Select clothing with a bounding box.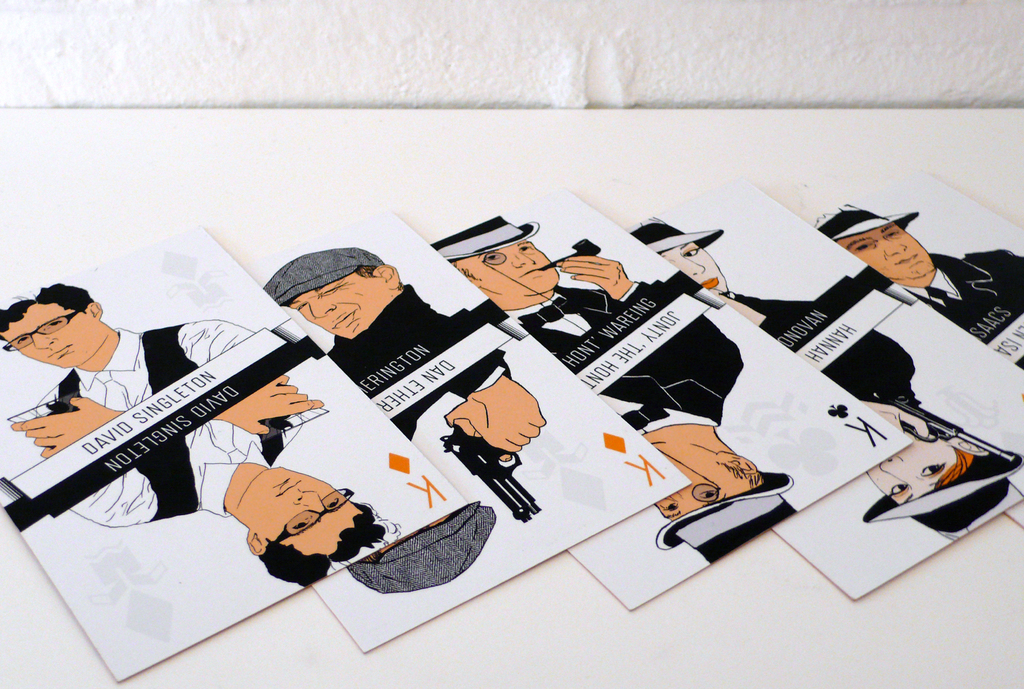
[x1=902, y1=249, x2=1023, y2=368].
